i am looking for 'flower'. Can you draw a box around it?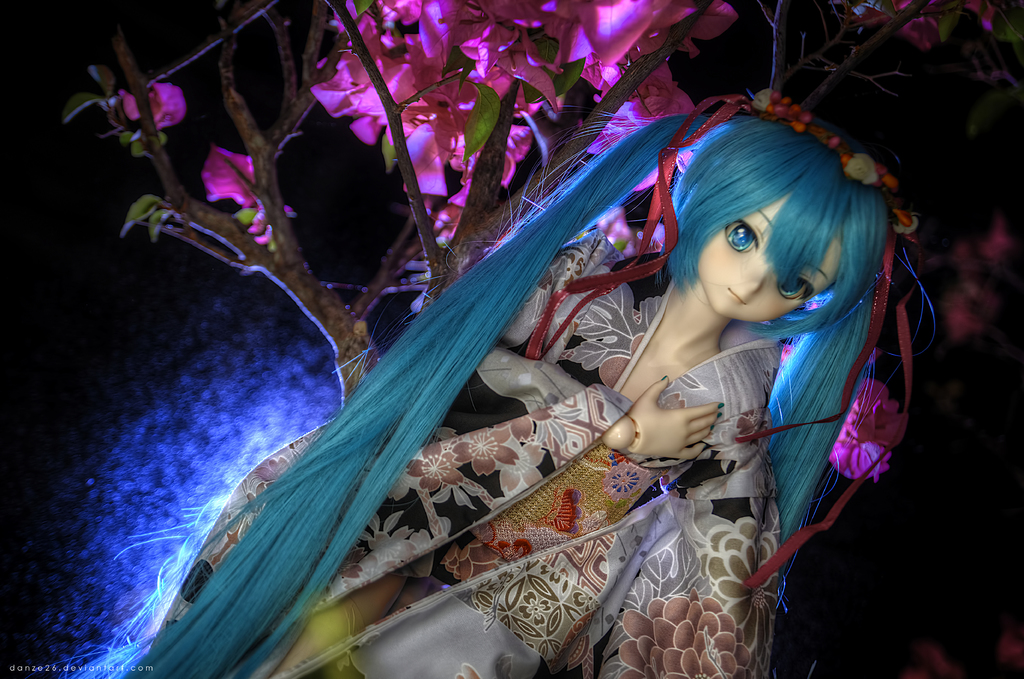
Sure, the bounding box is [left=396, top=76, right=464, bottom=181].
